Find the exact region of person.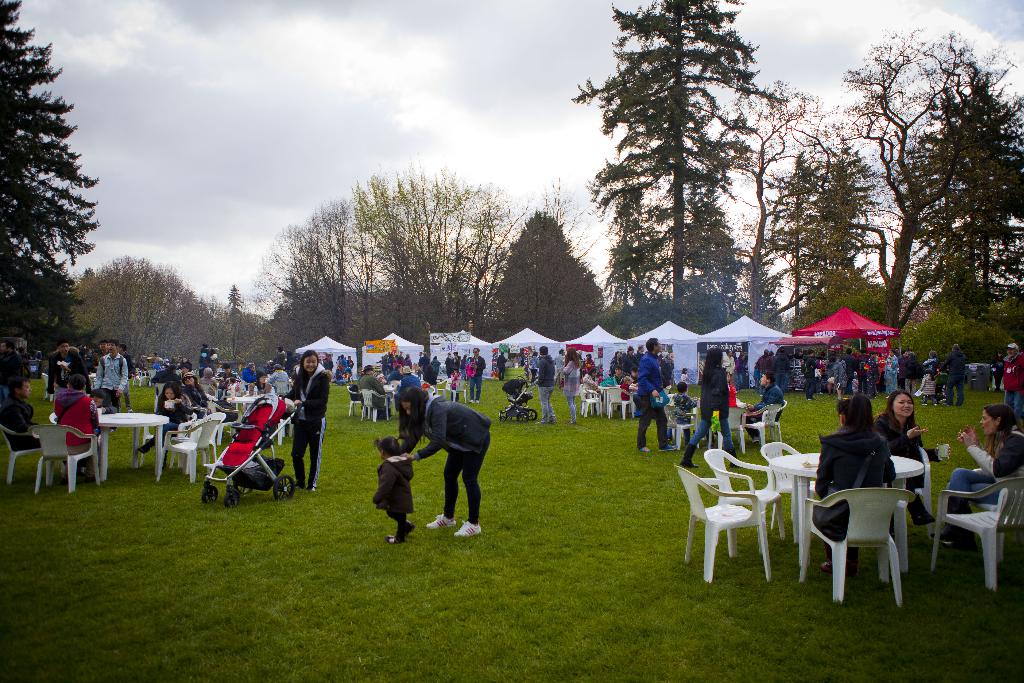
Exact region: locate(872, 390, 952, 545).
